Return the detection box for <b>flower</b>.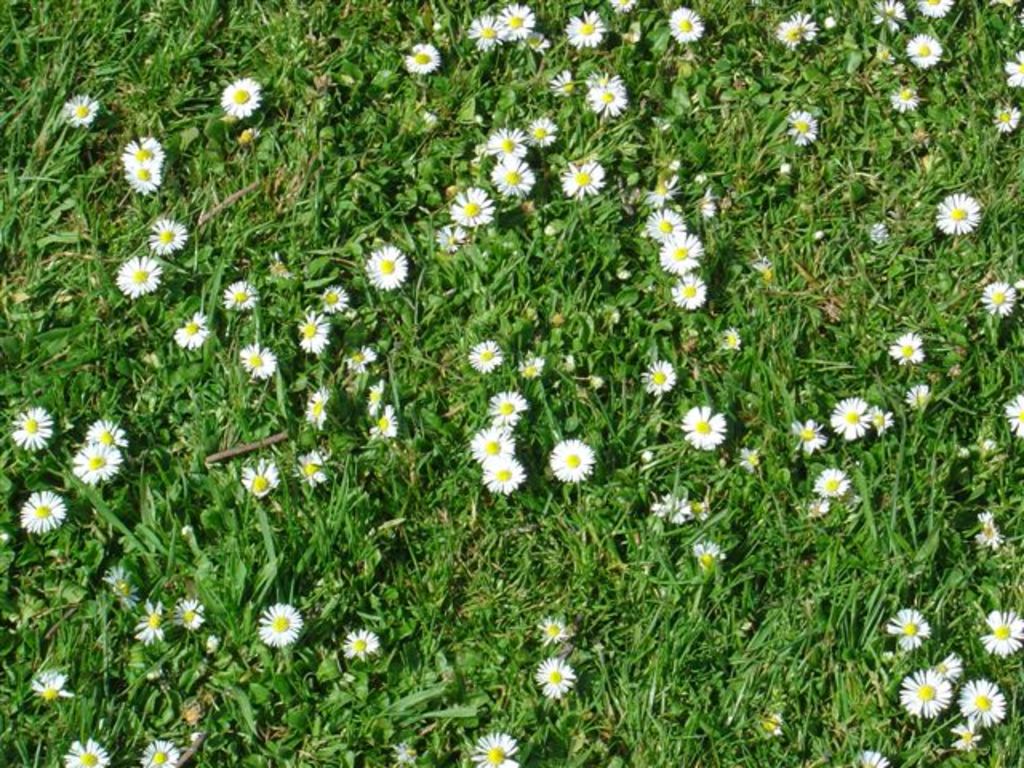
(x1=171, y1=598, x2=211, y2=634).
